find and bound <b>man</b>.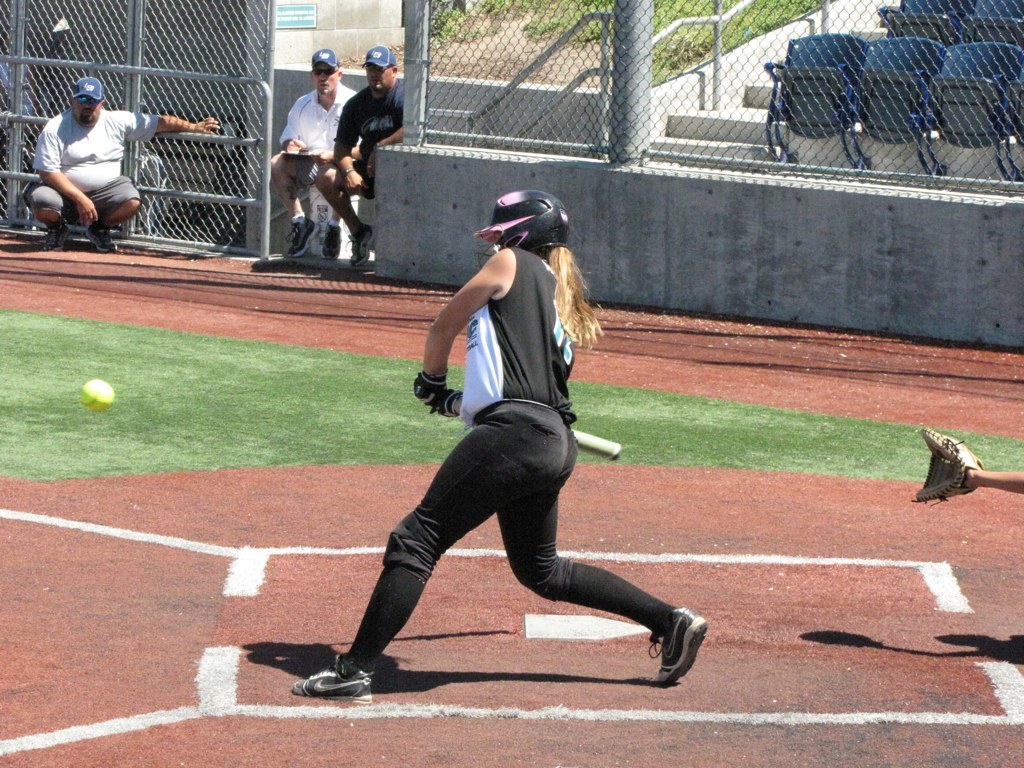
Bound: region(266, 49, 358, 257).
